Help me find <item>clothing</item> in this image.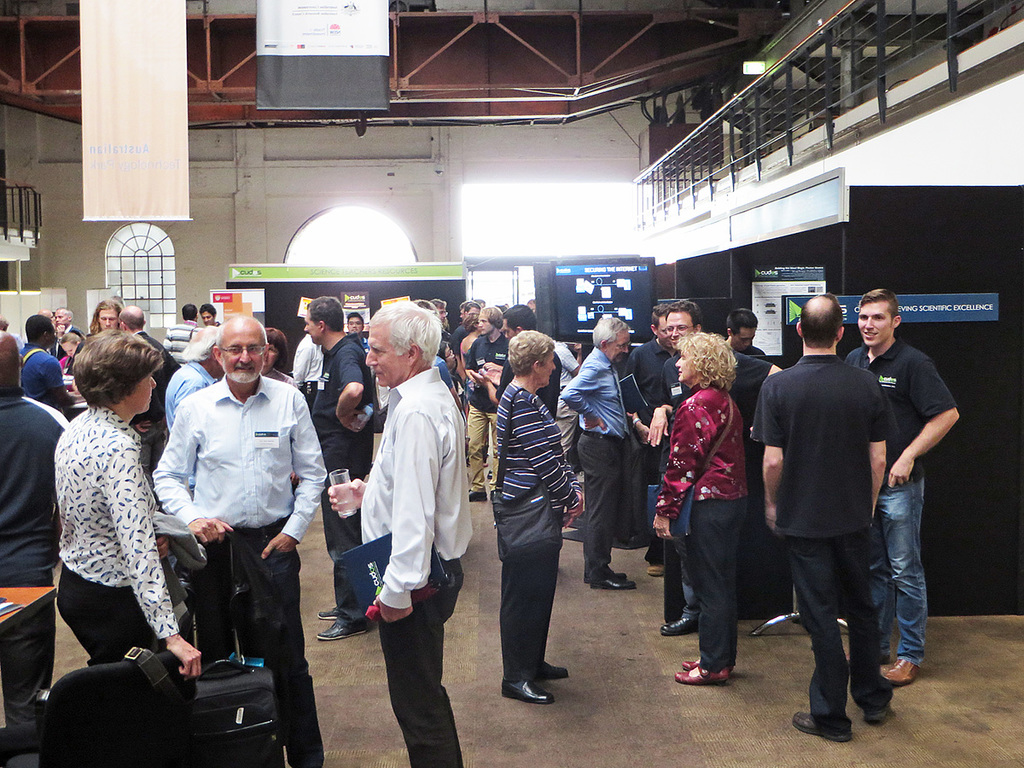
Found it: left=841, top=340, right=958, bottom=664.
